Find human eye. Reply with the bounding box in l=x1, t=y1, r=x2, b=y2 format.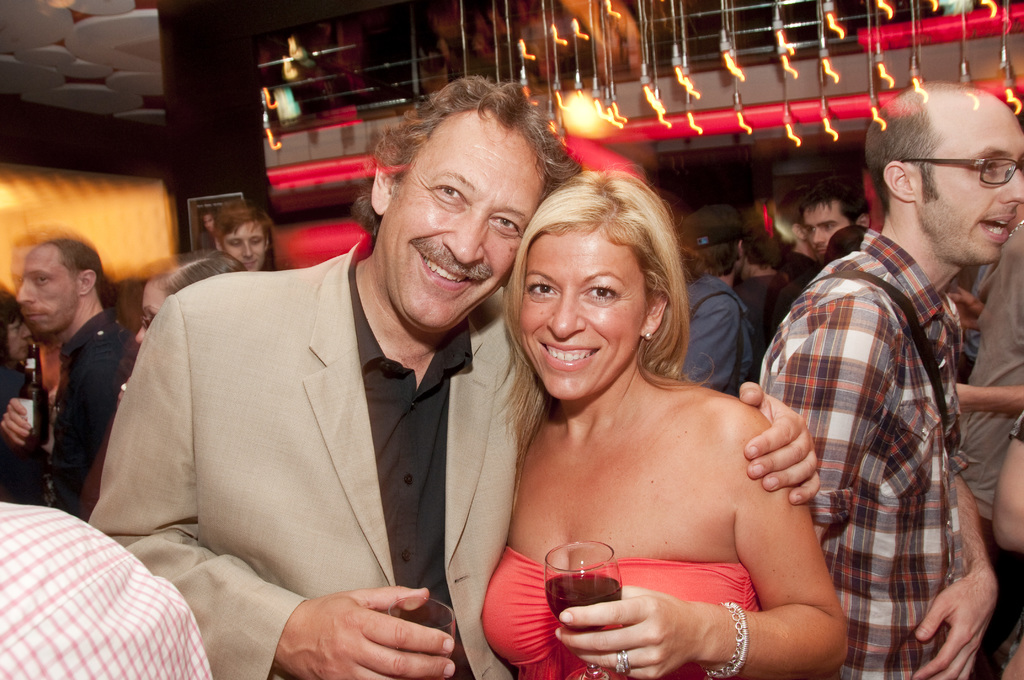
l=977, t=157, r=996, b=172.
